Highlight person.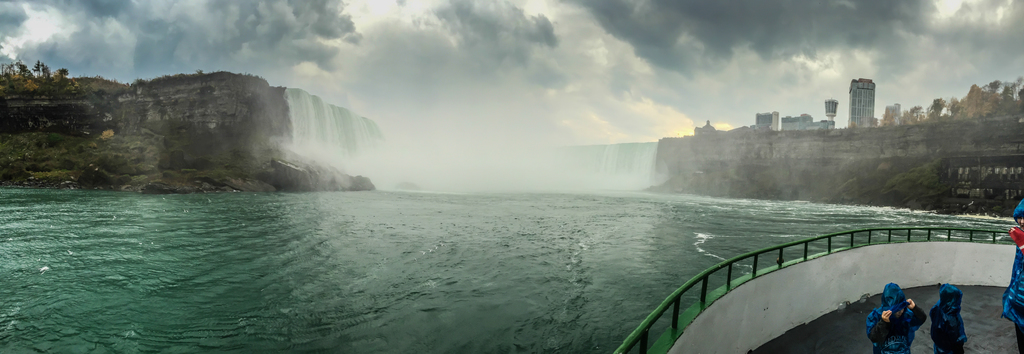
Highlighted region: 929 284 969 353.
